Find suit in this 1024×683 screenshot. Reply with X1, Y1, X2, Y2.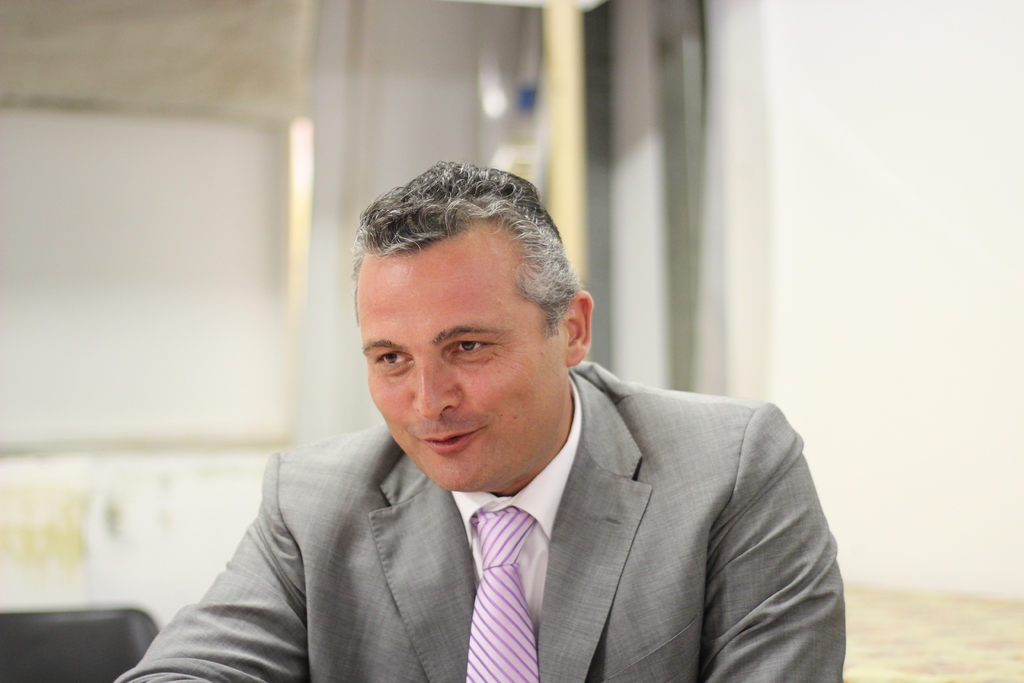
114, 357, 850, 682.
